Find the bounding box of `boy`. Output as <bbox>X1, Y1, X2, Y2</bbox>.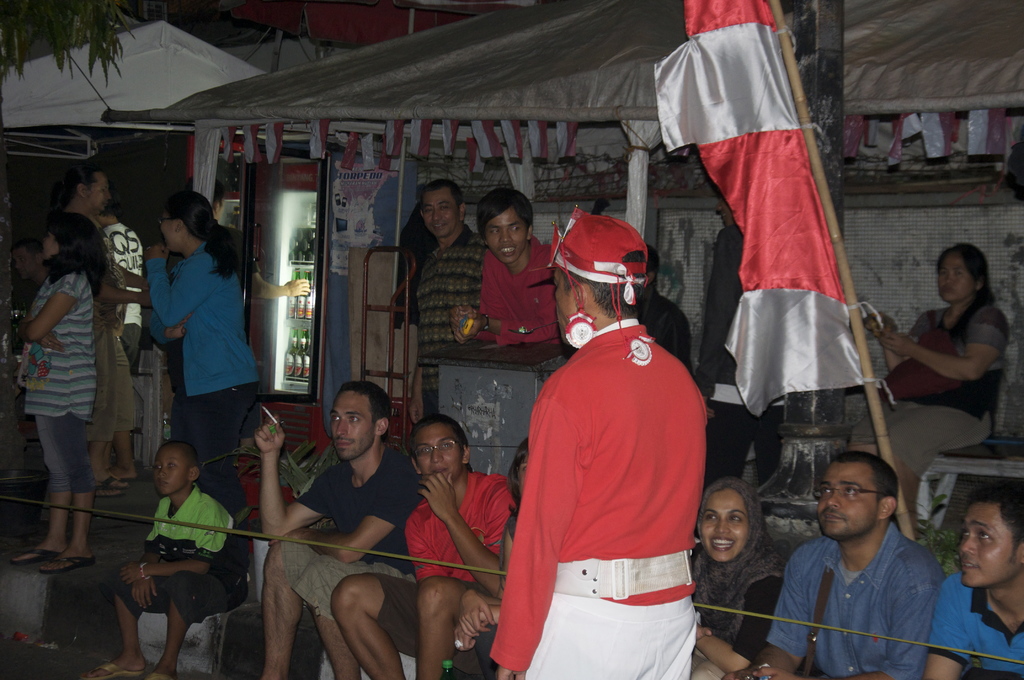
<bbox>451, 186, 580, 389</bbox>.
